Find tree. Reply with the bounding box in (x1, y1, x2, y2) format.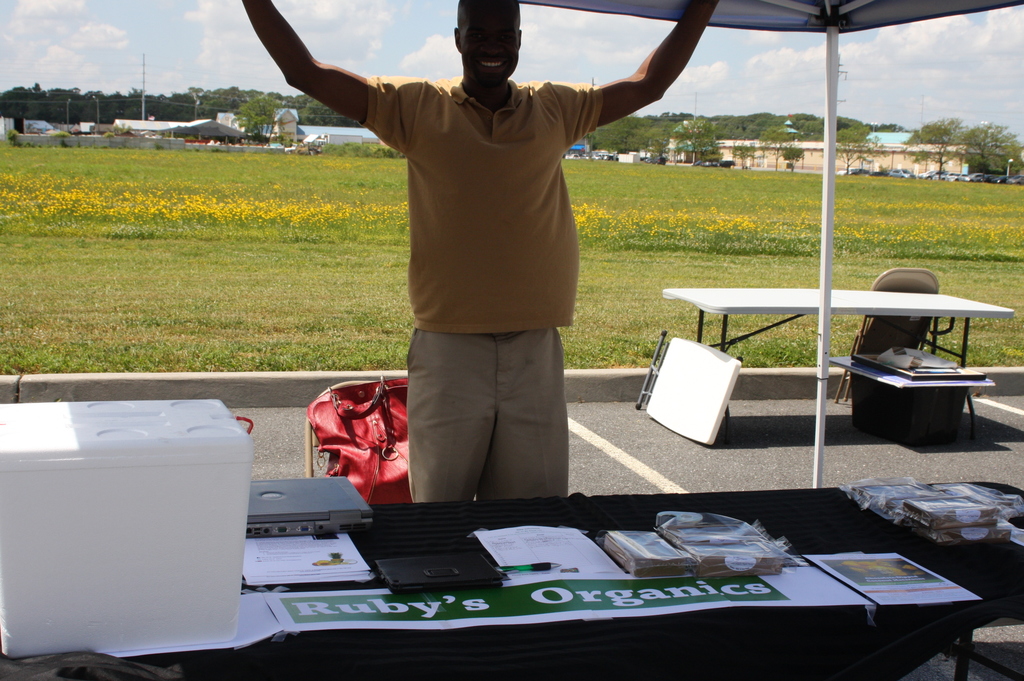
(149, 93, 191, 119).
